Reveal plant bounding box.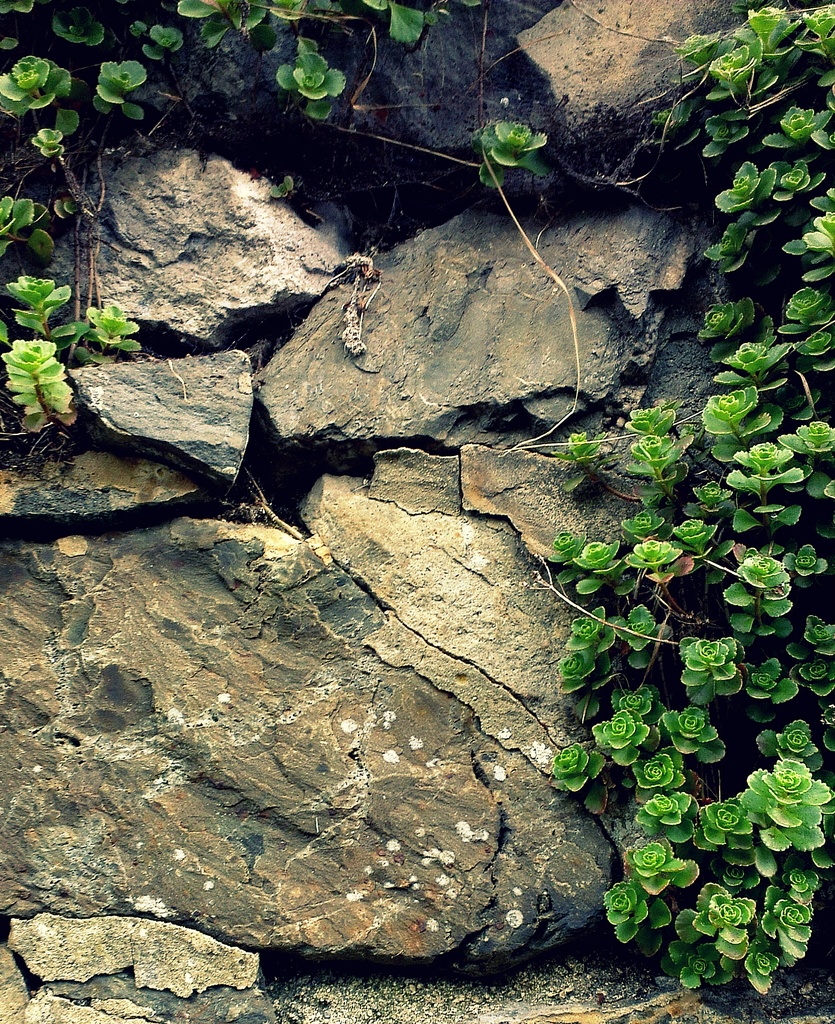
Revealed: pyautogui.locateOnScreen(273, 44, 352, 120).
